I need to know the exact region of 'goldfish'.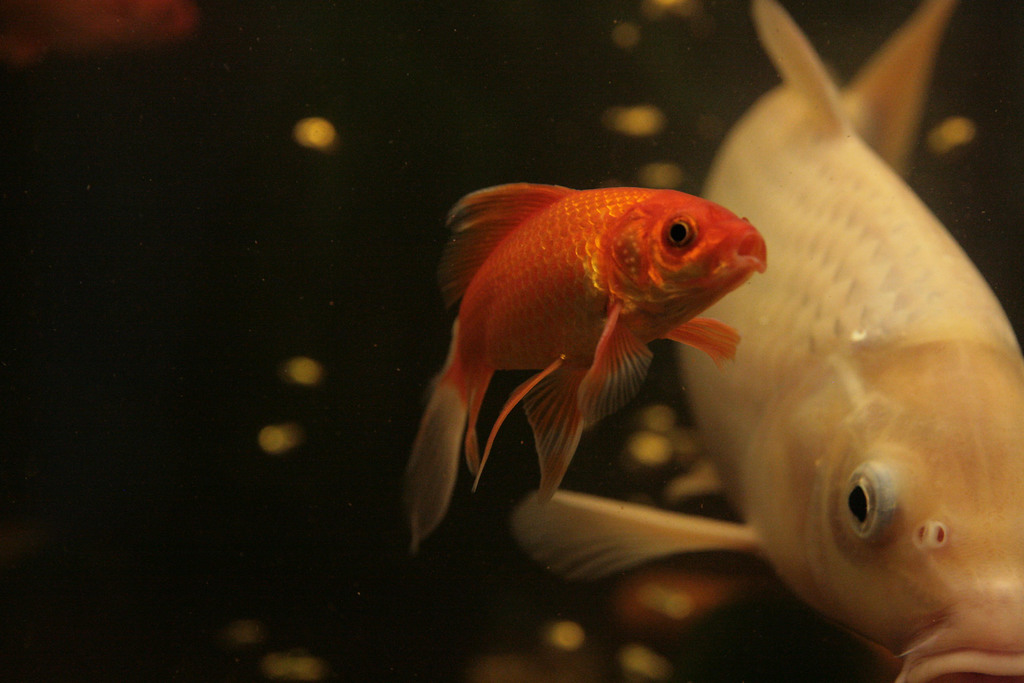
Region: locate(410, 165, 786, 552).
